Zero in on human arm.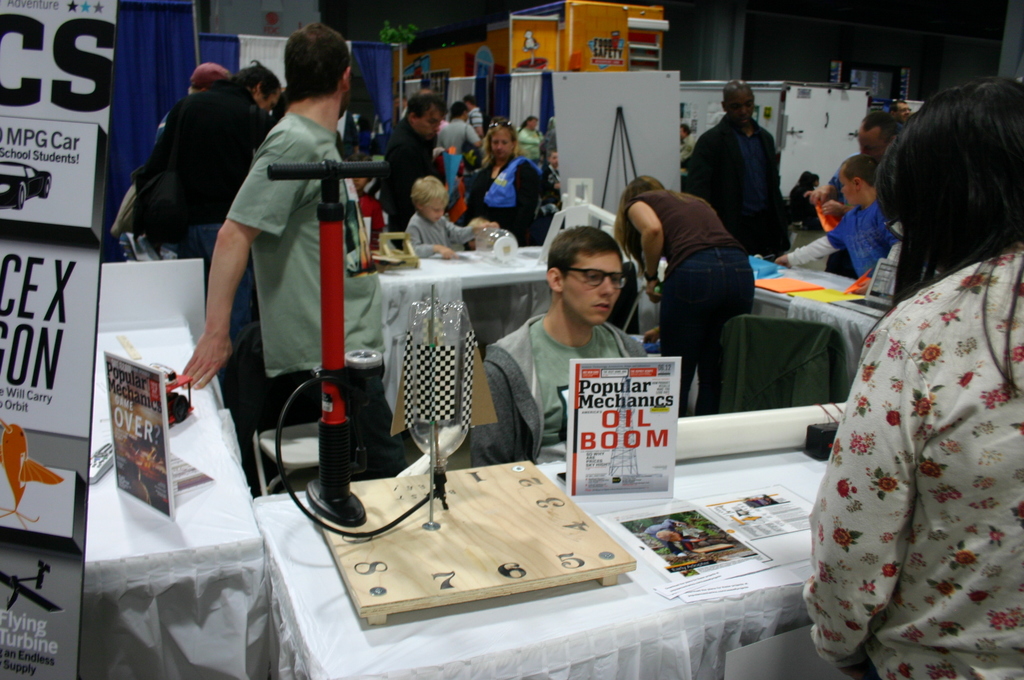
Zeroed in: left=794, top=295, right=938, bottom=667.
